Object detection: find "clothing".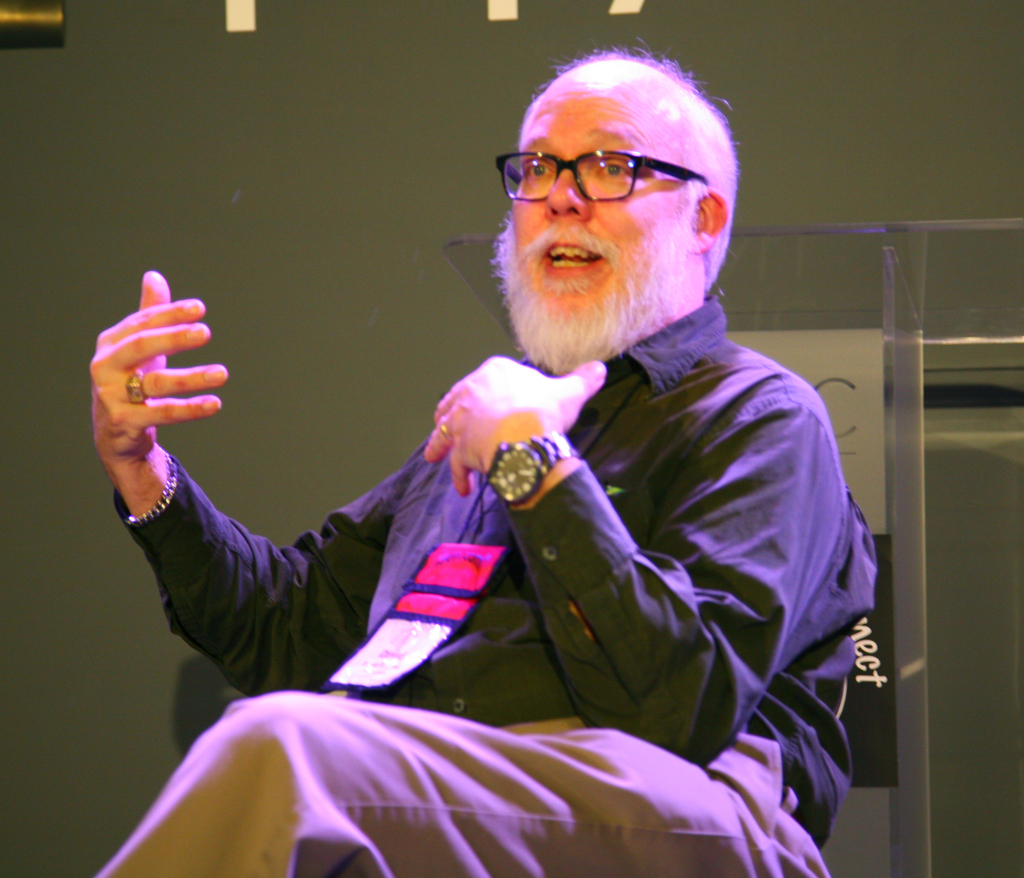
BBox(116, 300, 839, 877).
